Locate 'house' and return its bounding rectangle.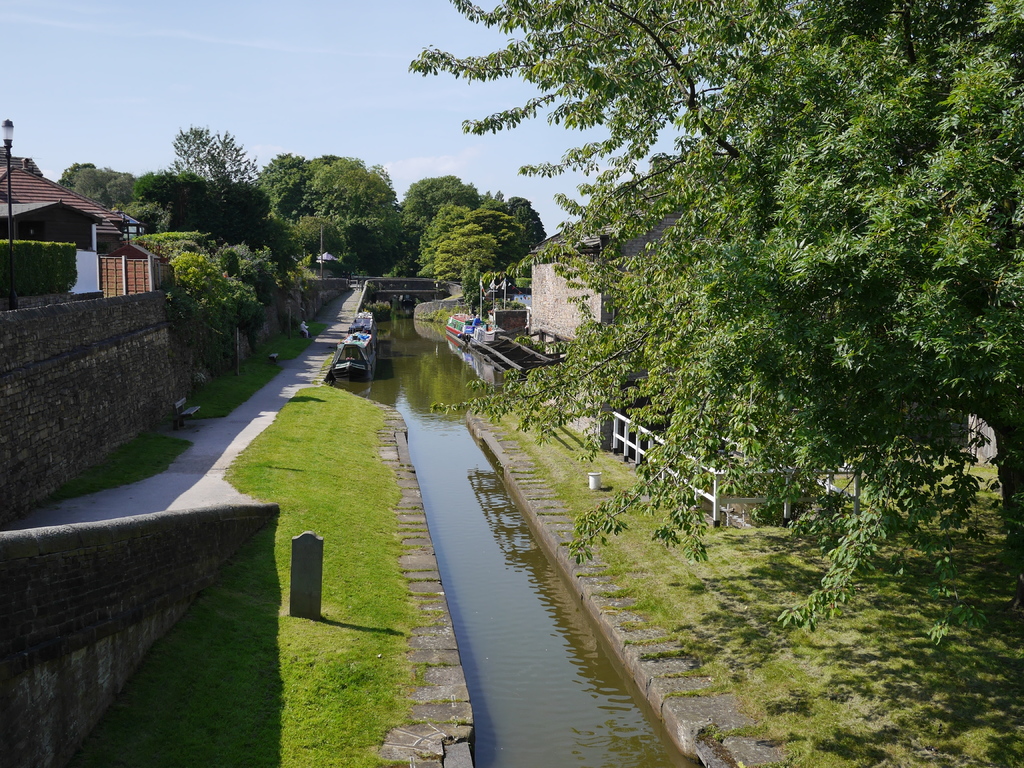
Rect(0, 157, 166, 307).
